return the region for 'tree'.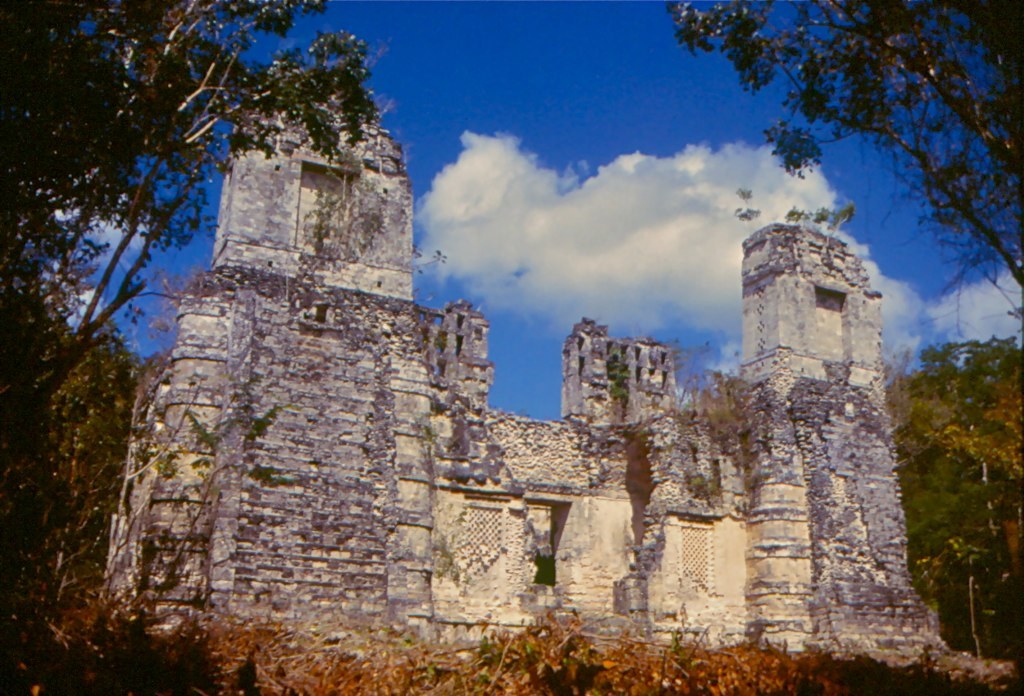
detection(958, 338, 1023, 613).
